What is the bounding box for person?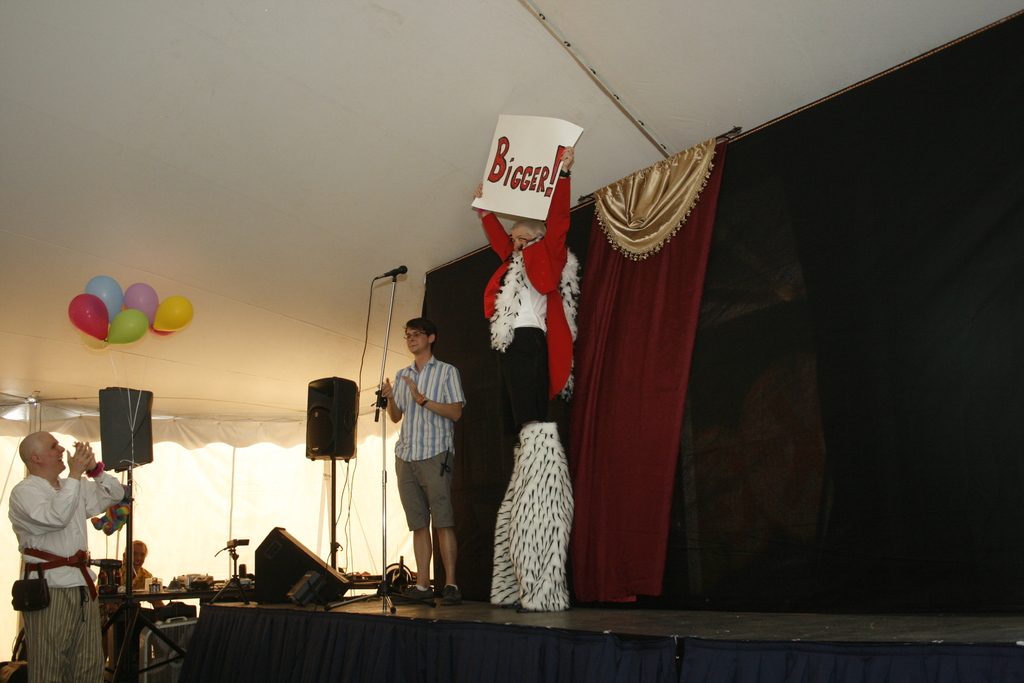
select_region(466, 139, 573, 619).
